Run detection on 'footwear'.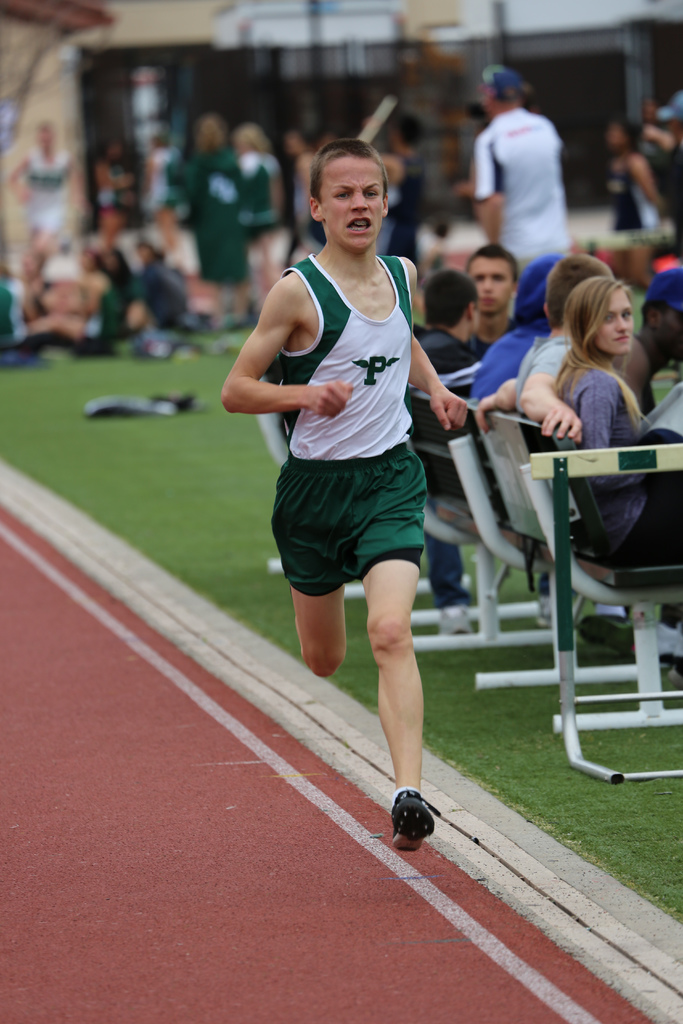
Result: locate(389, 788, 436, 853).
